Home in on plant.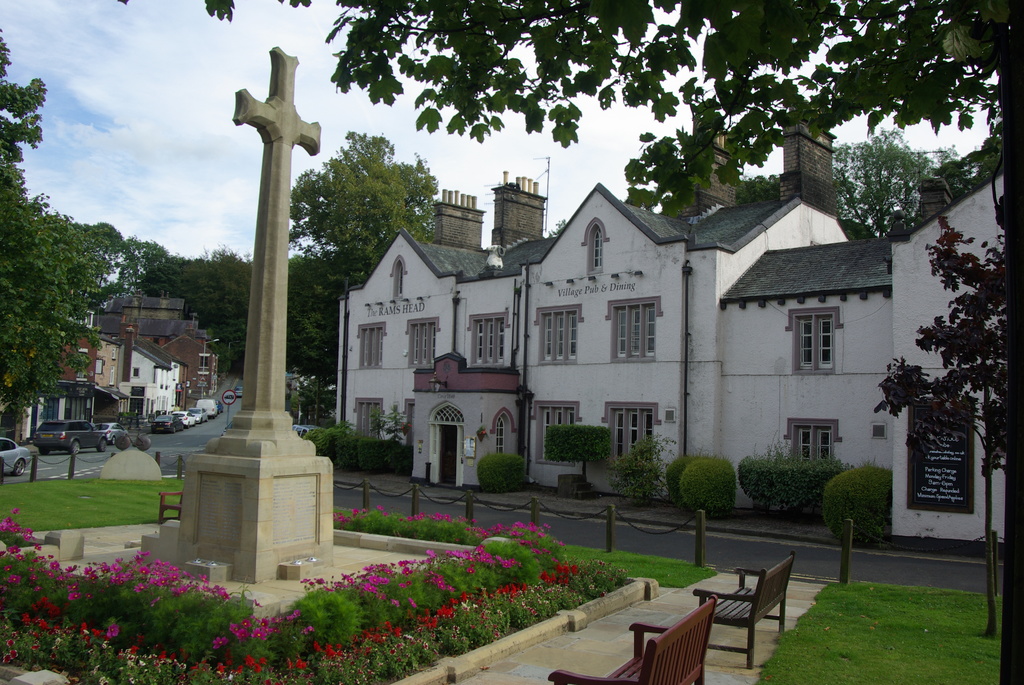
Homed in at detection(333, 437, 358, 472).
